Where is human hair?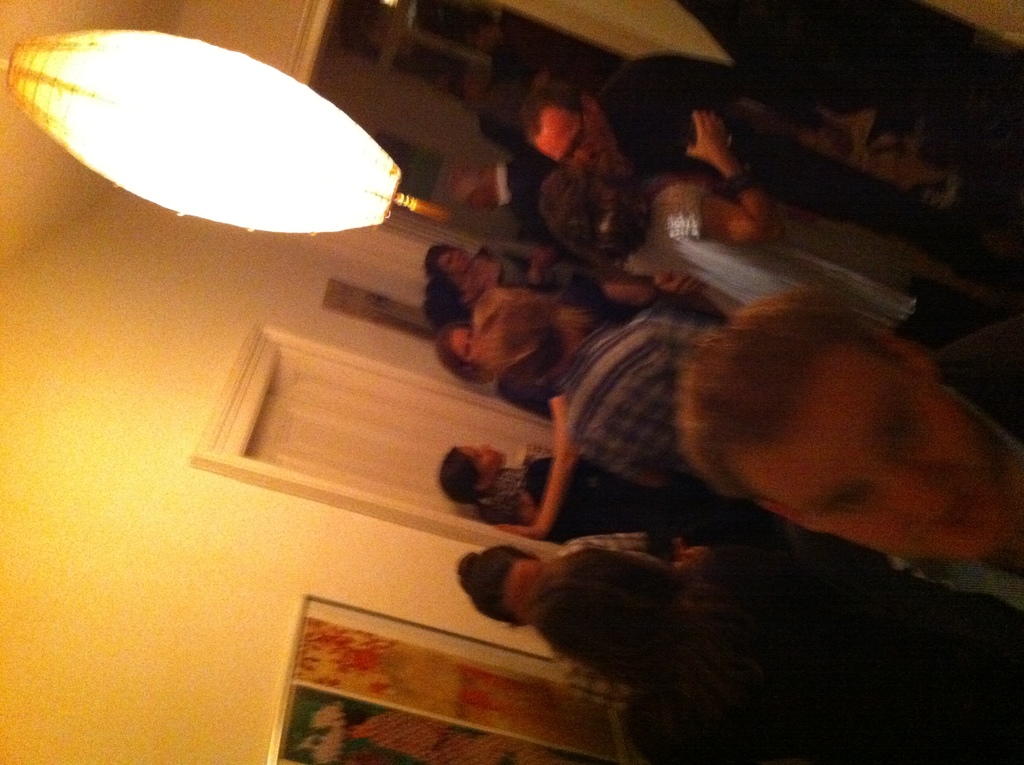
(x1=454, y1=546, x2=533, y2=629).
